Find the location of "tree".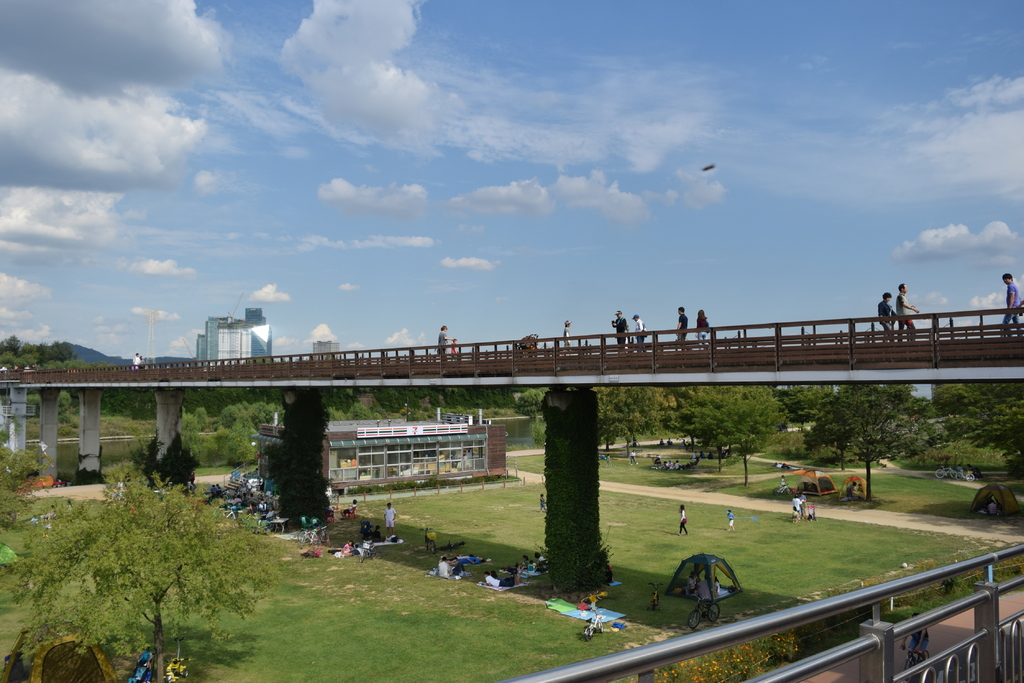
Location: select_region(264, 382, 331, 529).
